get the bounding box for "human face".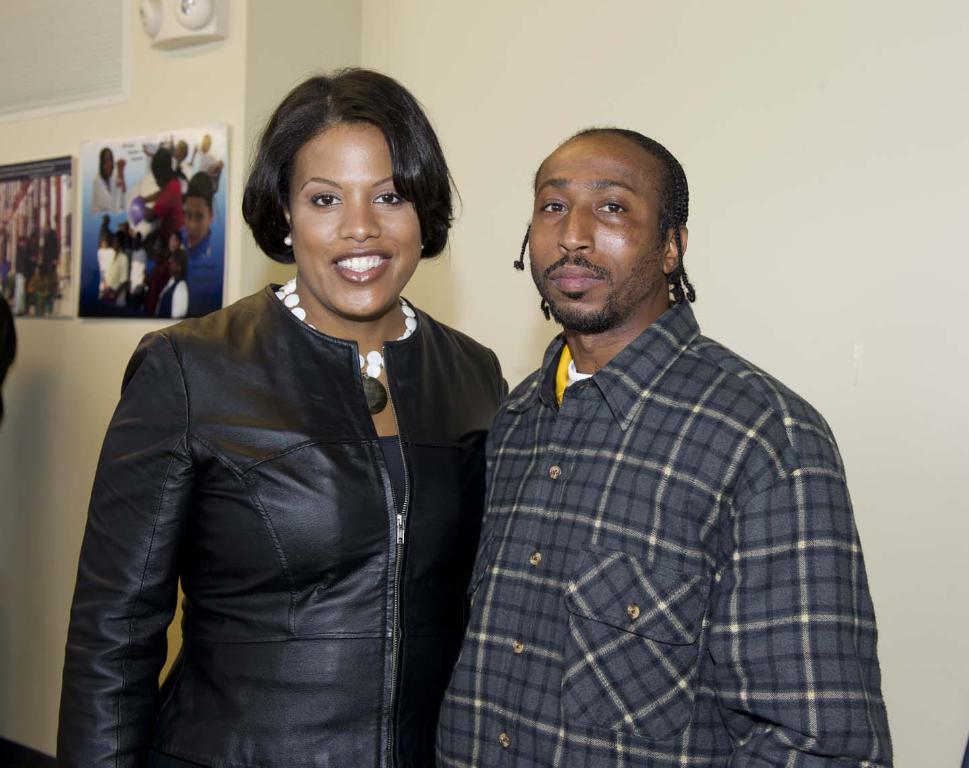
BBox(285, 112, 430, 316).
